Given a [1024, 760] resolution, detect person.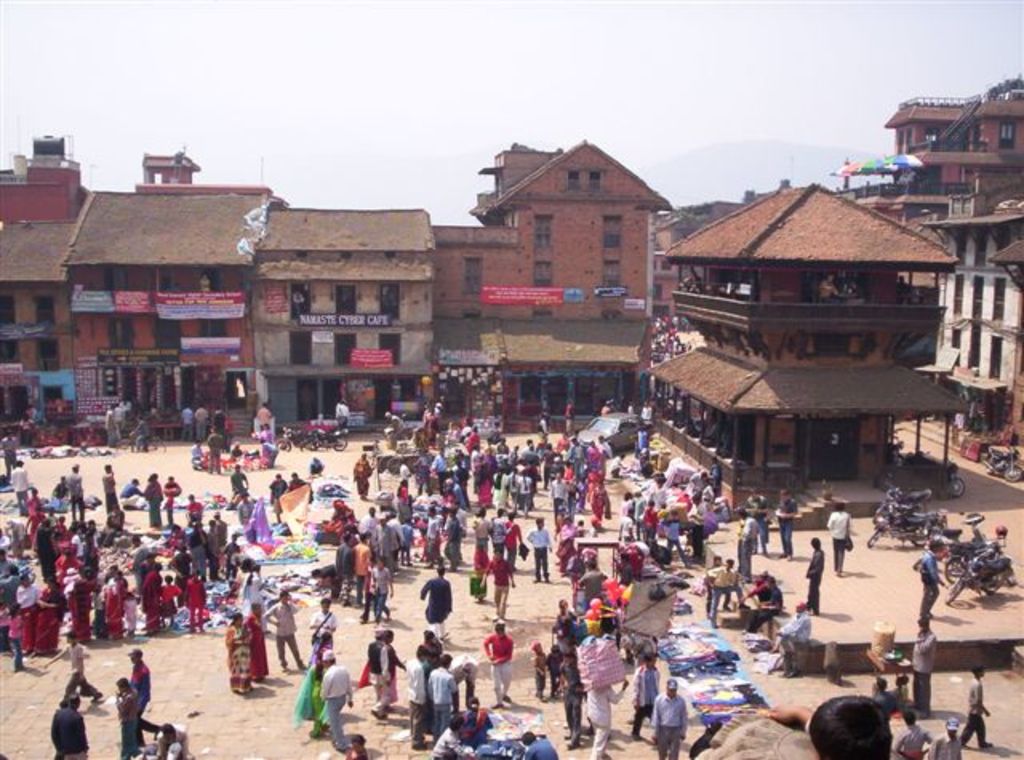
locate(288, 478, 309, 496).
